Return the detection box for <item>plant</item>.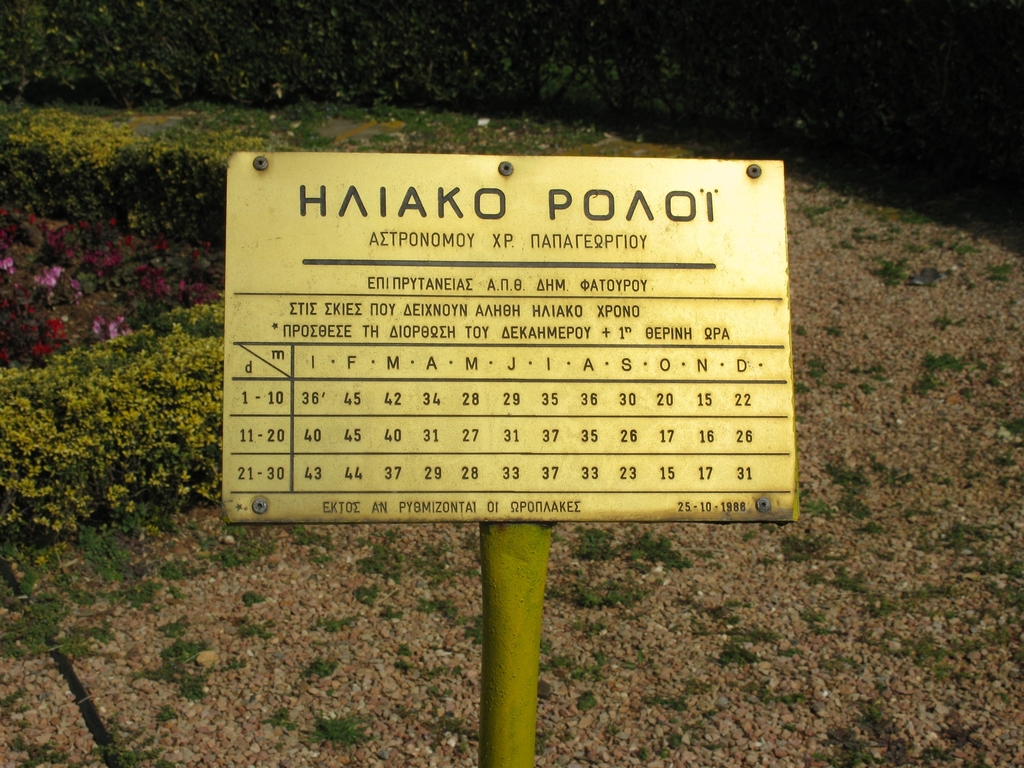
left=295, top=639, right=363, bottom=682.
